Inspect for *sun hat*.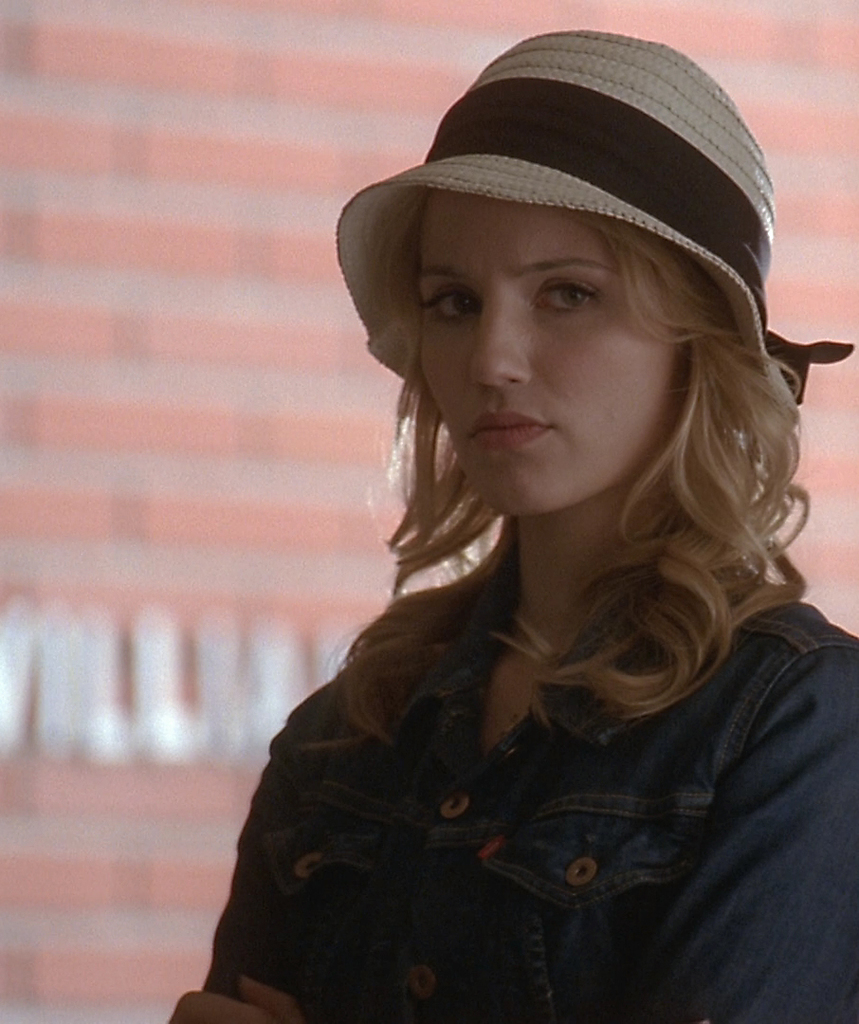
Inspection: [324,16,858,429].
